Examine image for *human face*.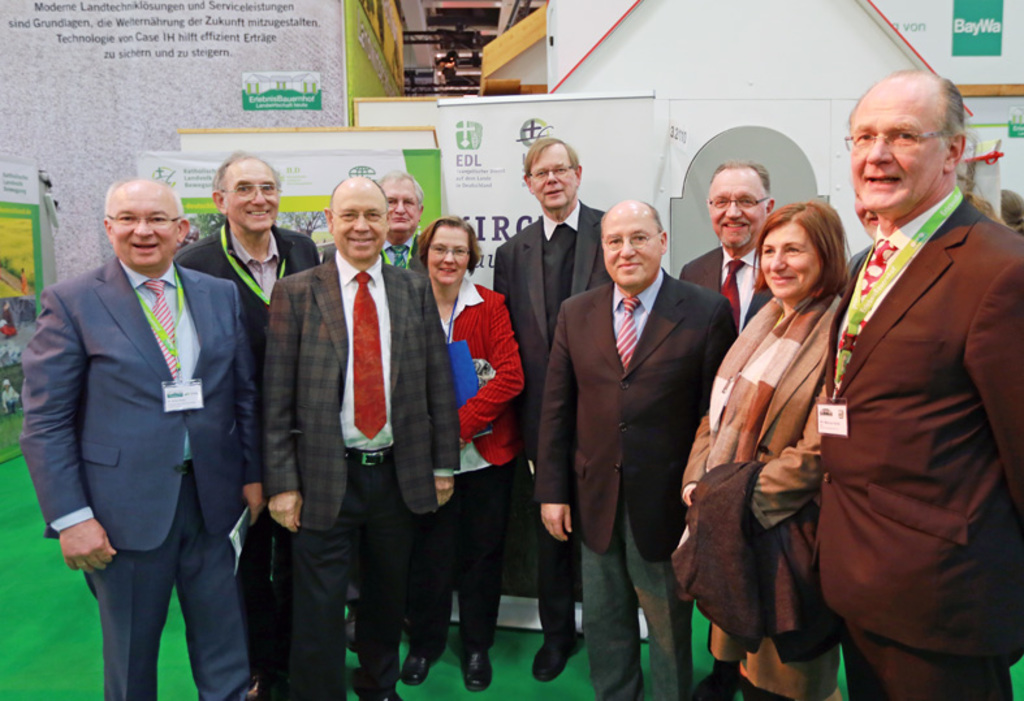
Examination result: pyautogui.locateOnScreen(855, 191, 881, 238).
